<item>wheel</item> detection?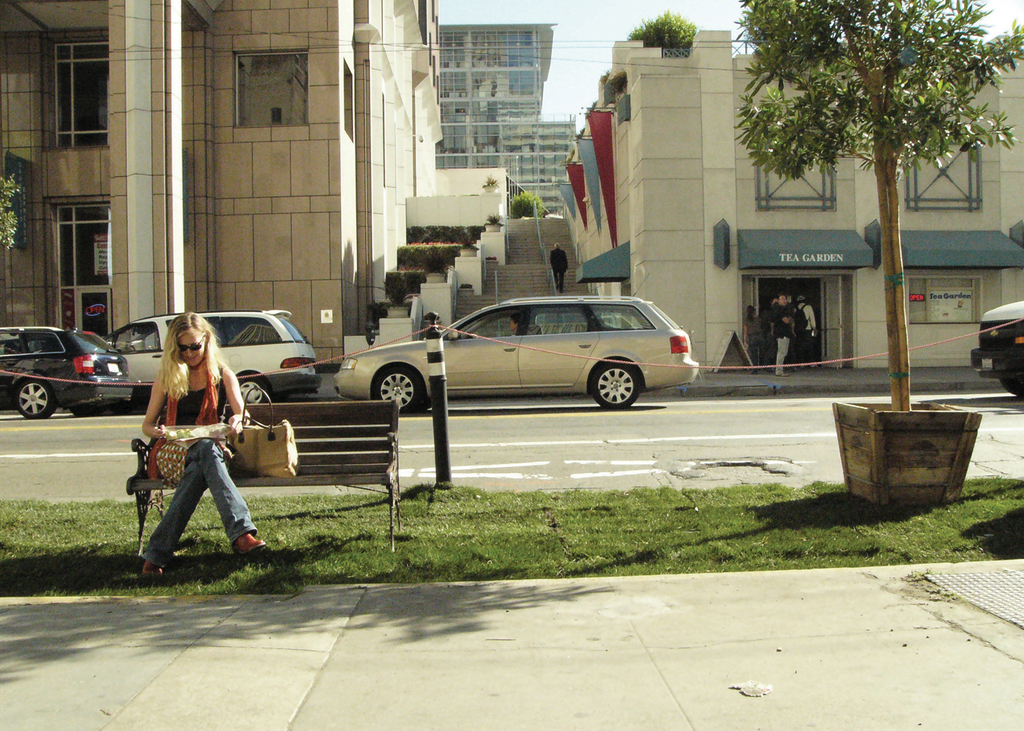
select_region(584, 350, 659, 411)
